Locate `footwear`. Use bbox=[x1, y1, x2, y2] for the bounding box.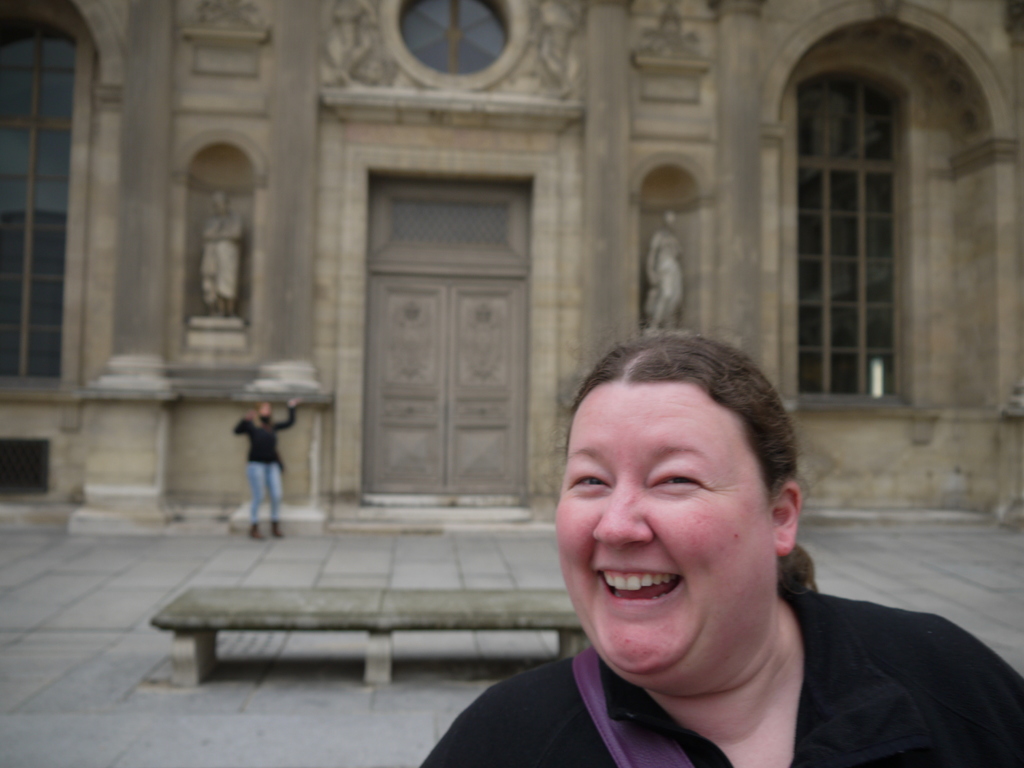
bbox=[269, 520, 282, 541].
